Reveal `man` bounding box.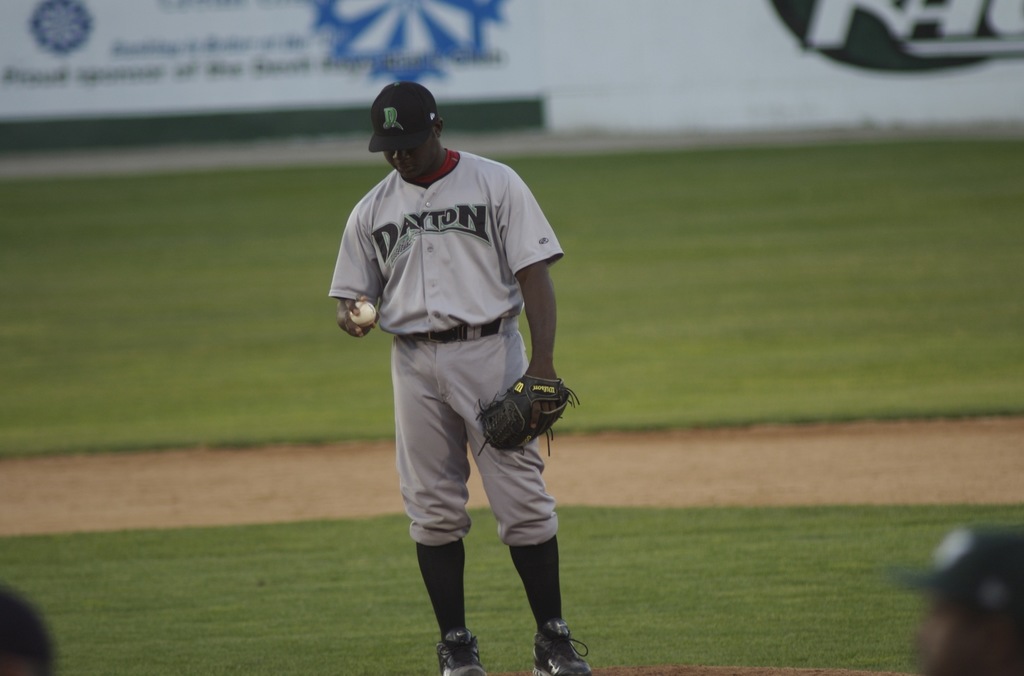
Revealed: 328,81,593,675.
